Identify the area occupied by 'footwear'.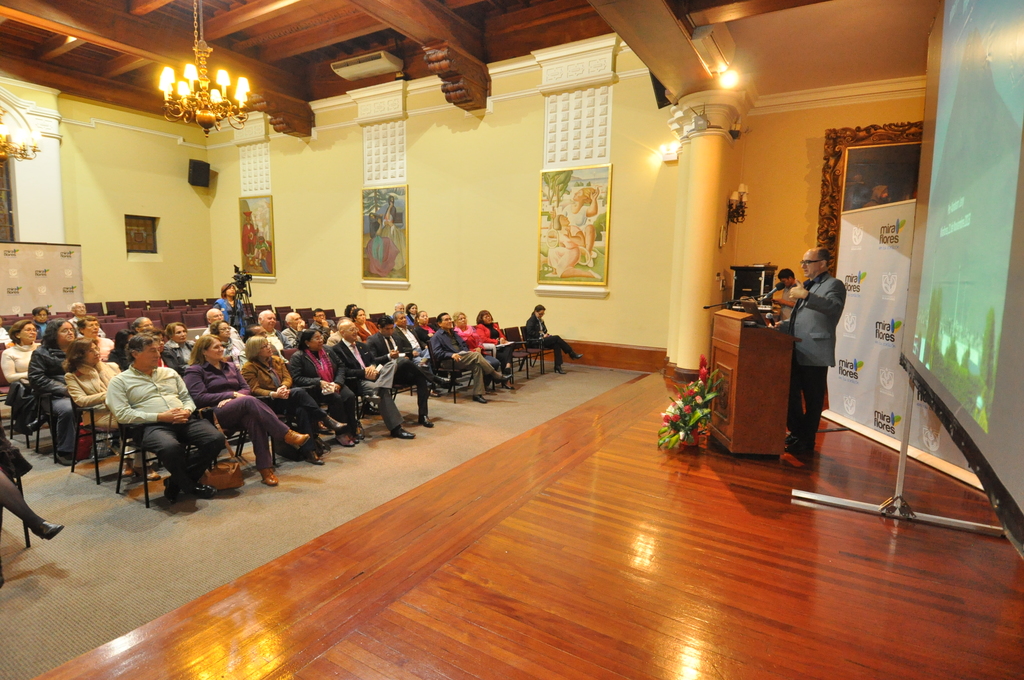
Area: 474:395:486:404.
